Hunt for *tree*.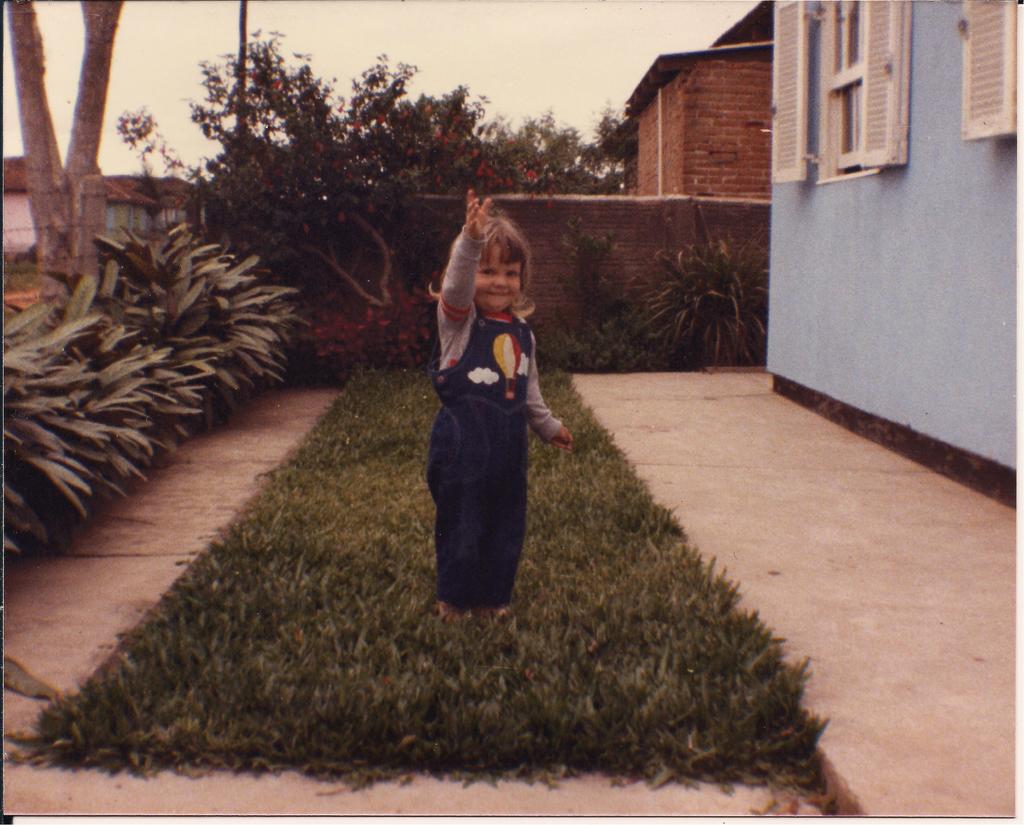
Hunted down at <region>1, 0, 127, 322</region>.
